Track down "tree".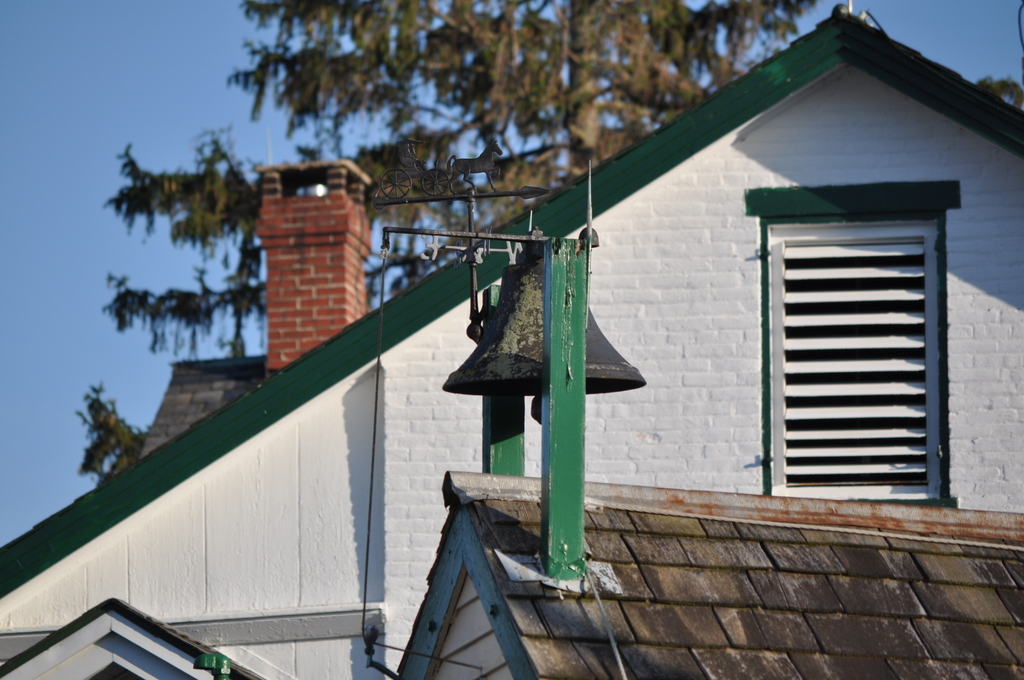
Tracked to rect(81, 3, 805, 480).
